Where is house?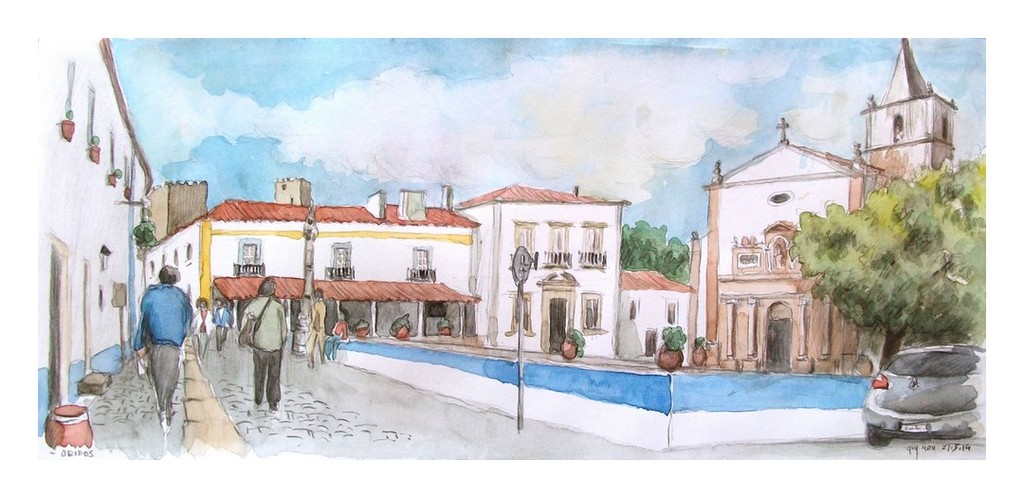
[left=136, top=179, right=511, bottom=344].
